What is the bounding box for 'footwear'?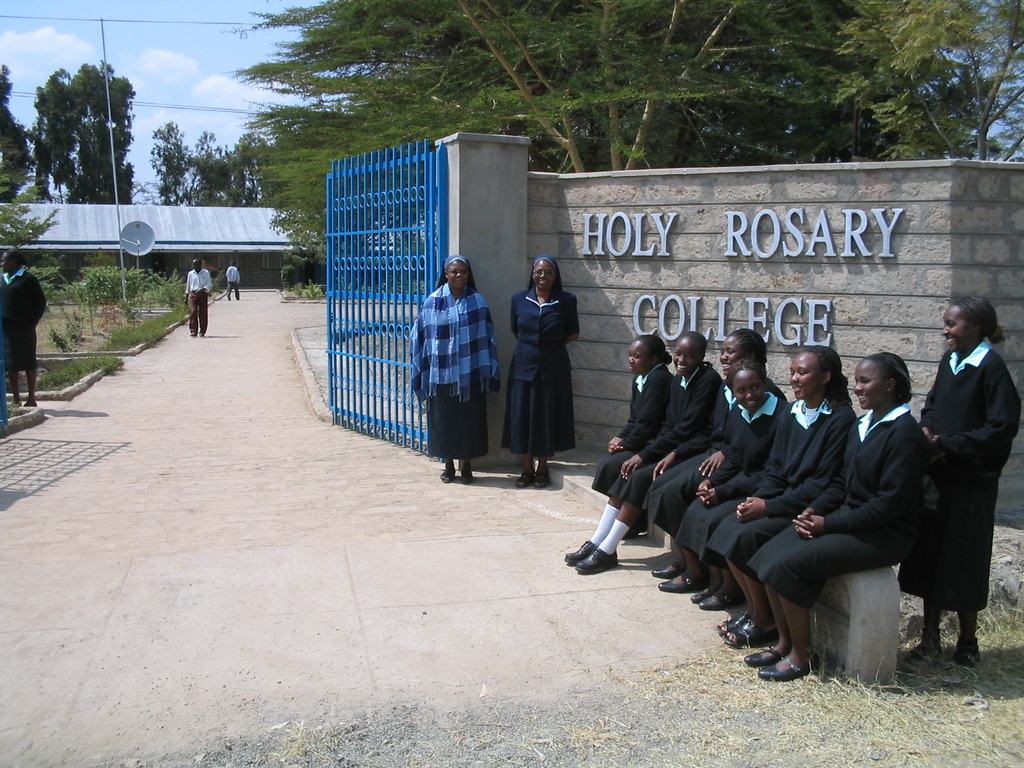
bbox=(656, 563, 694, 580).
